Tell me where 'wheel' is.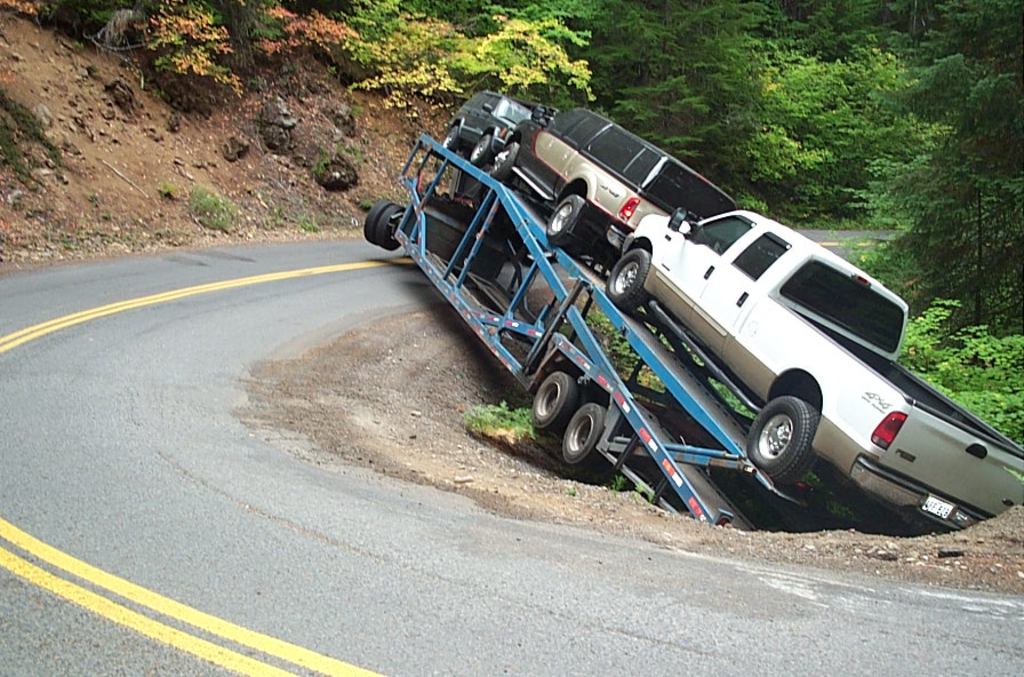
'wheel' is at l=528, t=368, r=581, b=436.
